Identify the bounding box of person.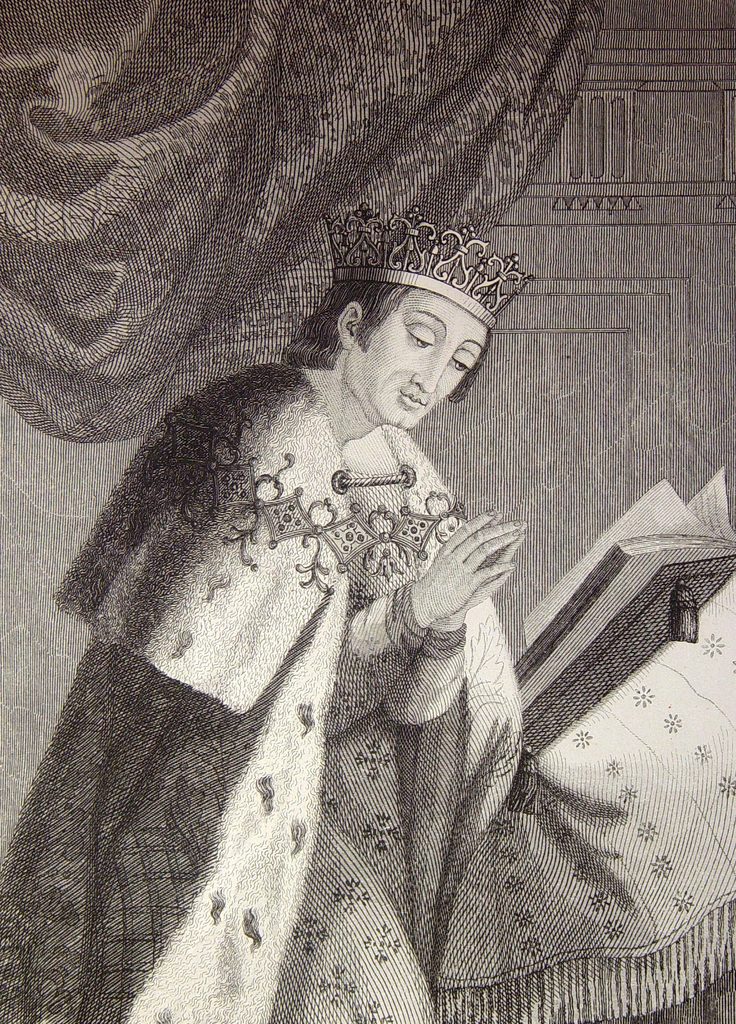
crop(56, 210, 587, 983).
